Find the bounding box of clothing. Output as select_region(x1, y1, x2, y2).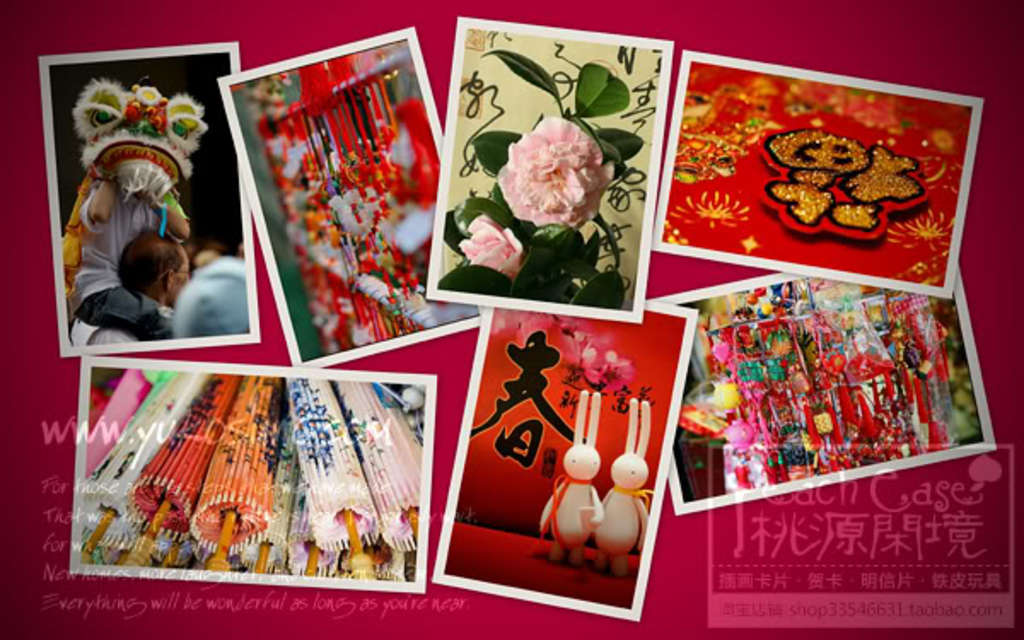
select_region(72, 309, 154, 352).
